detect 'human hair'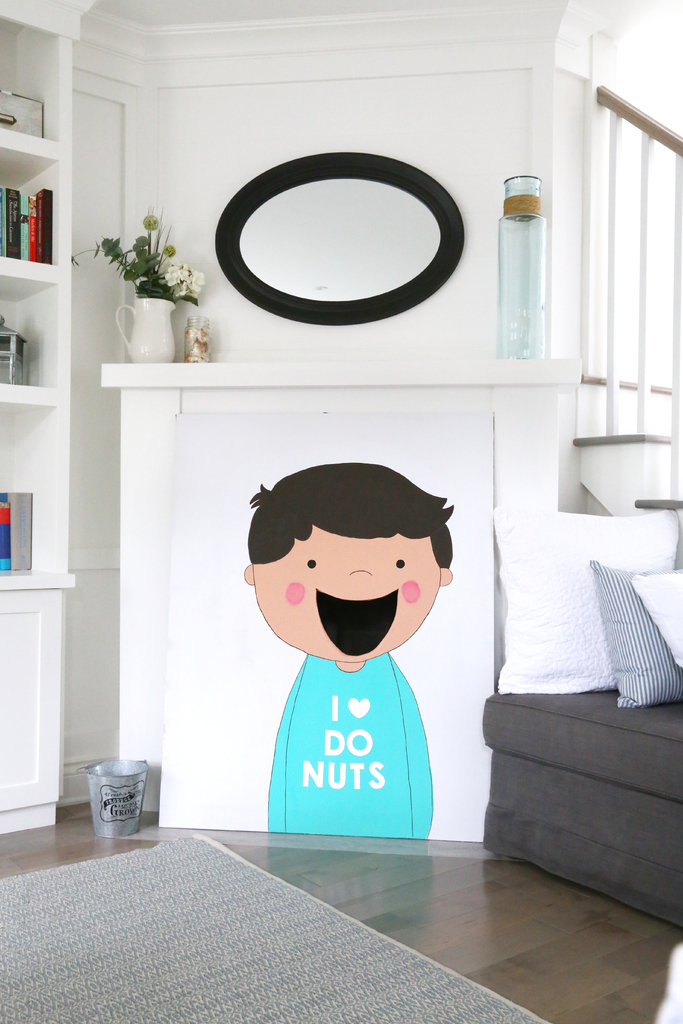
230, 467, 459, 575
